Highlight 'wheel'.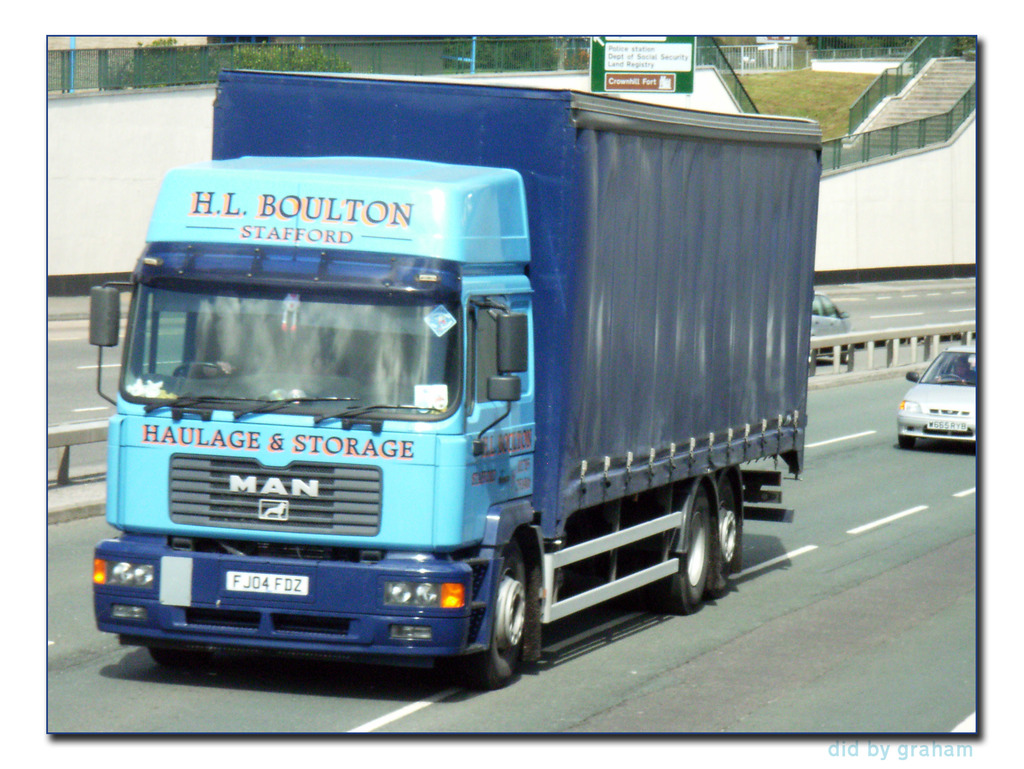
Highlighted region: 938,375,964,383.
